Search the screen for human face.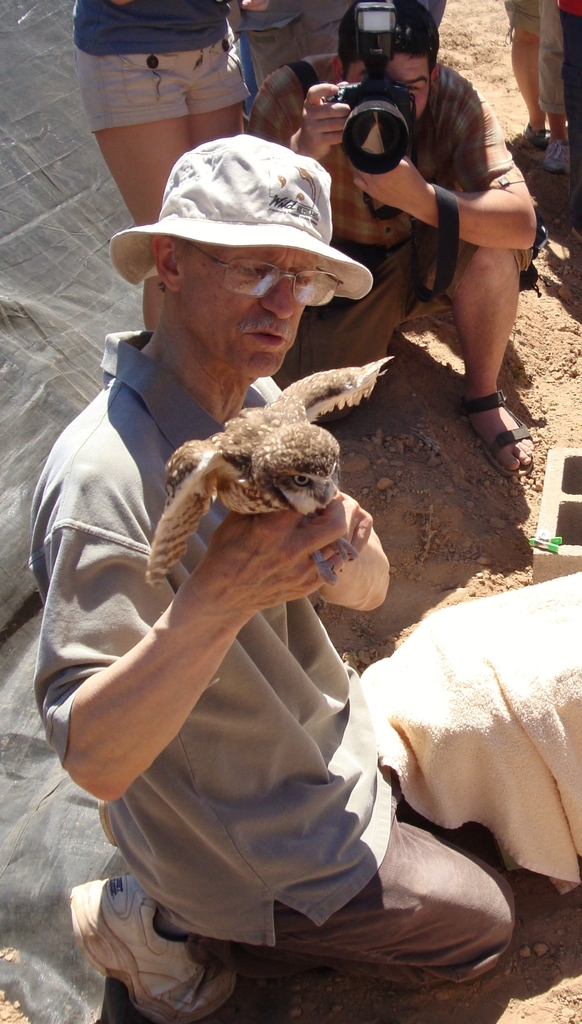
Found at {"x1": 347, "y1": 54, "x2": 424, "y2": 118}.
